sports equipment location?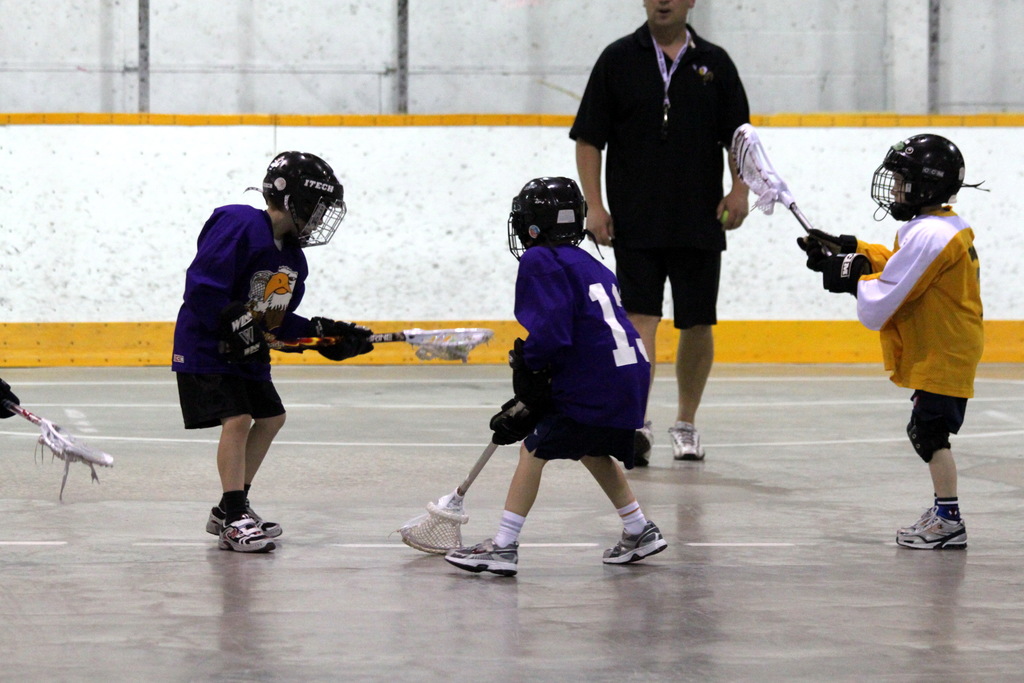
<bbox>6, 399, 113, 505</bbox>
